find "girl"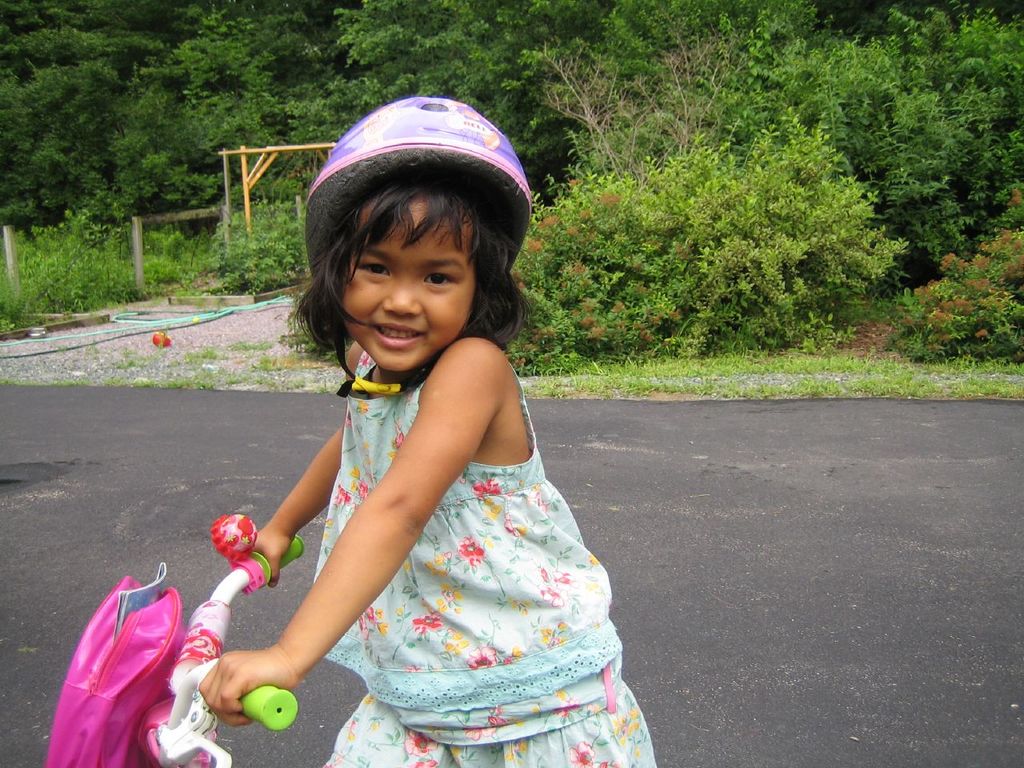
x1=199 y1=95 x2=657 y2=767
